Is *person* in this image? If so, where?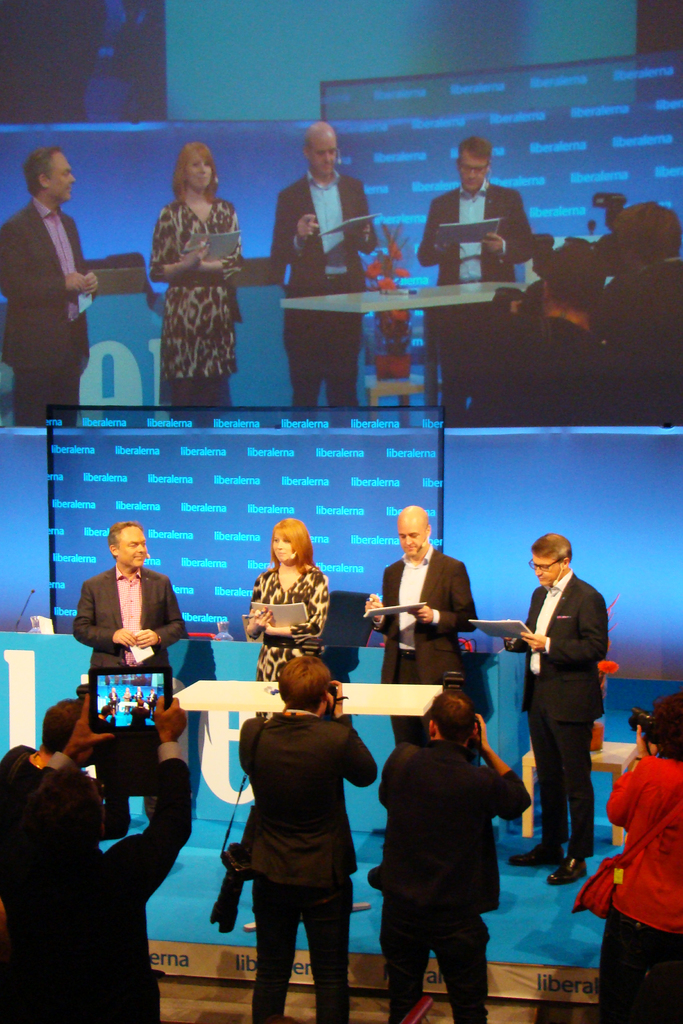
Yes, at (x1=0, y1=144, x2=97, y2=429).
